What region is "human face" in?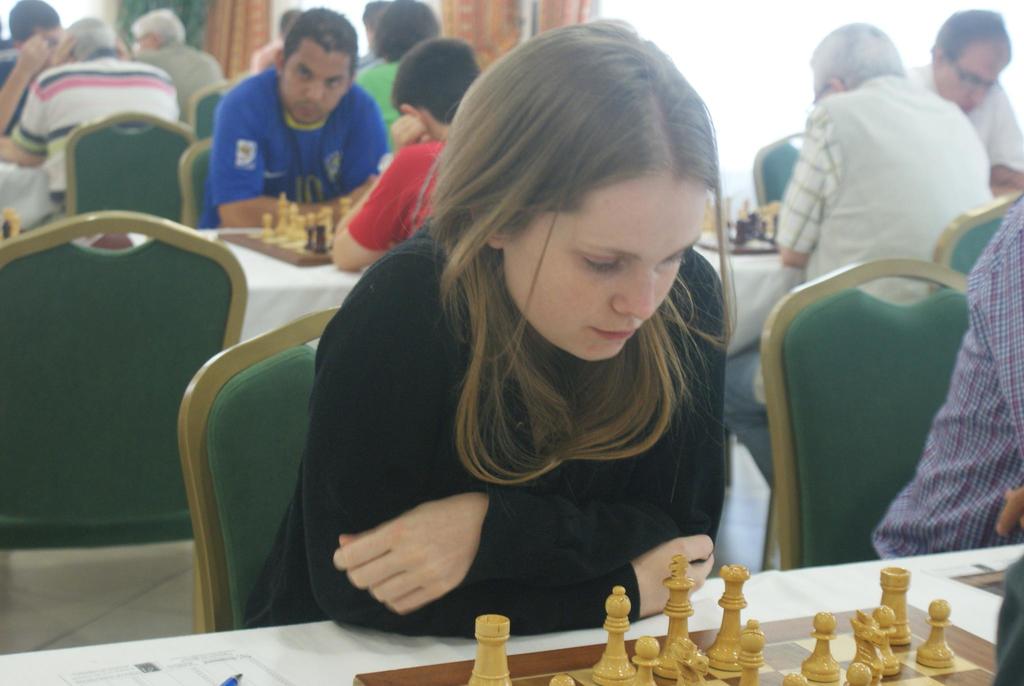
<region>278, 34, 350, 122</region>.
